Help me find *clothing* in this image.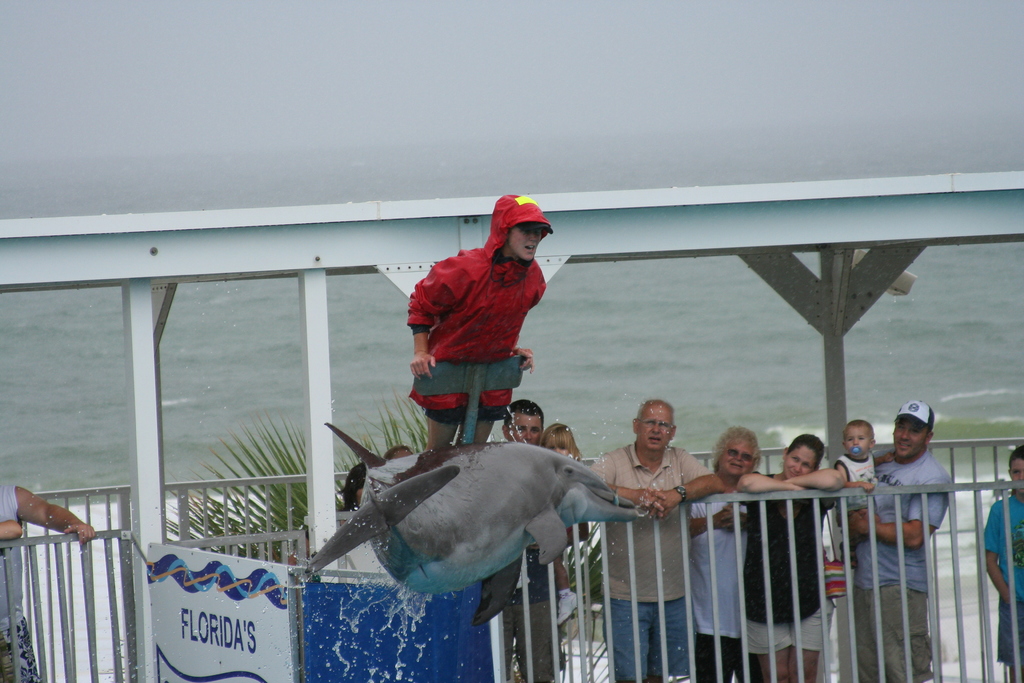
Found it: <region>827, 449, 872, 509</region>.
